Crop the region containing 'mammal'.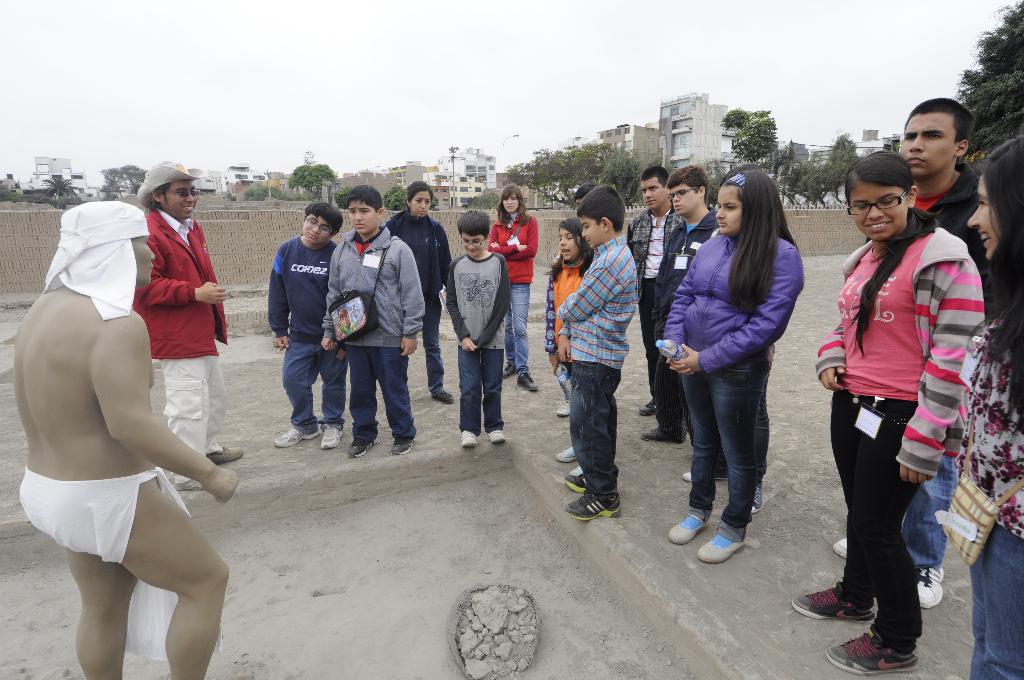
Crop region: bbox=[320, 184, 424, 459].
